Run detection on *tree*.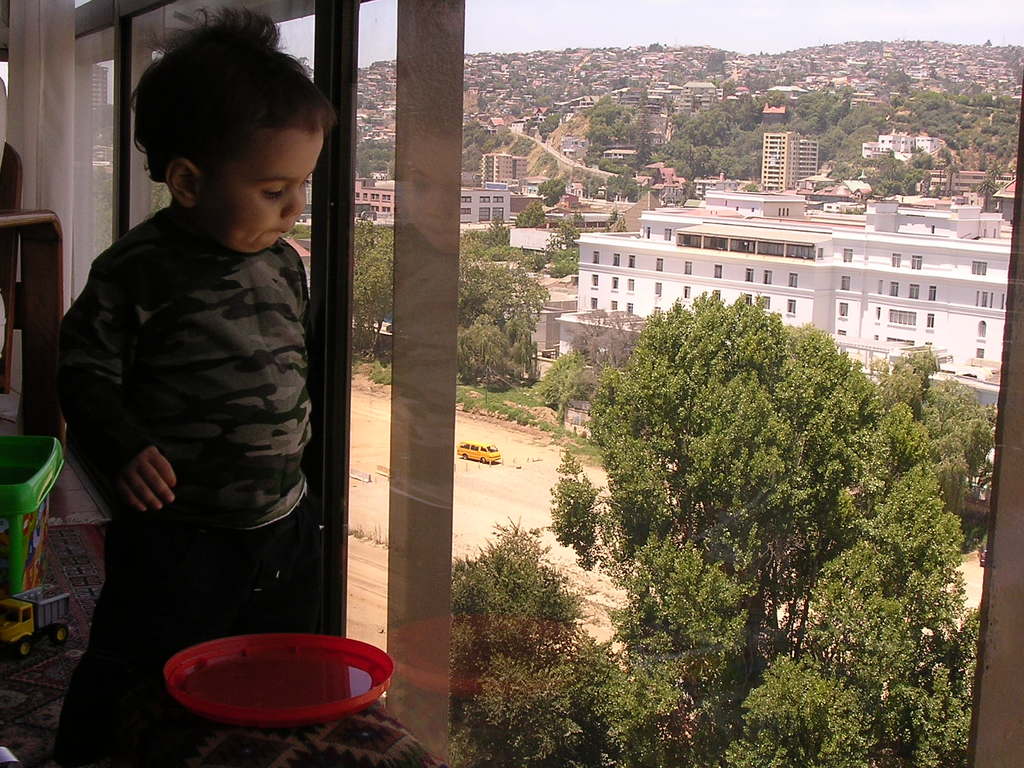
Result: (left=348, top=134, right=397, bottom=186).
